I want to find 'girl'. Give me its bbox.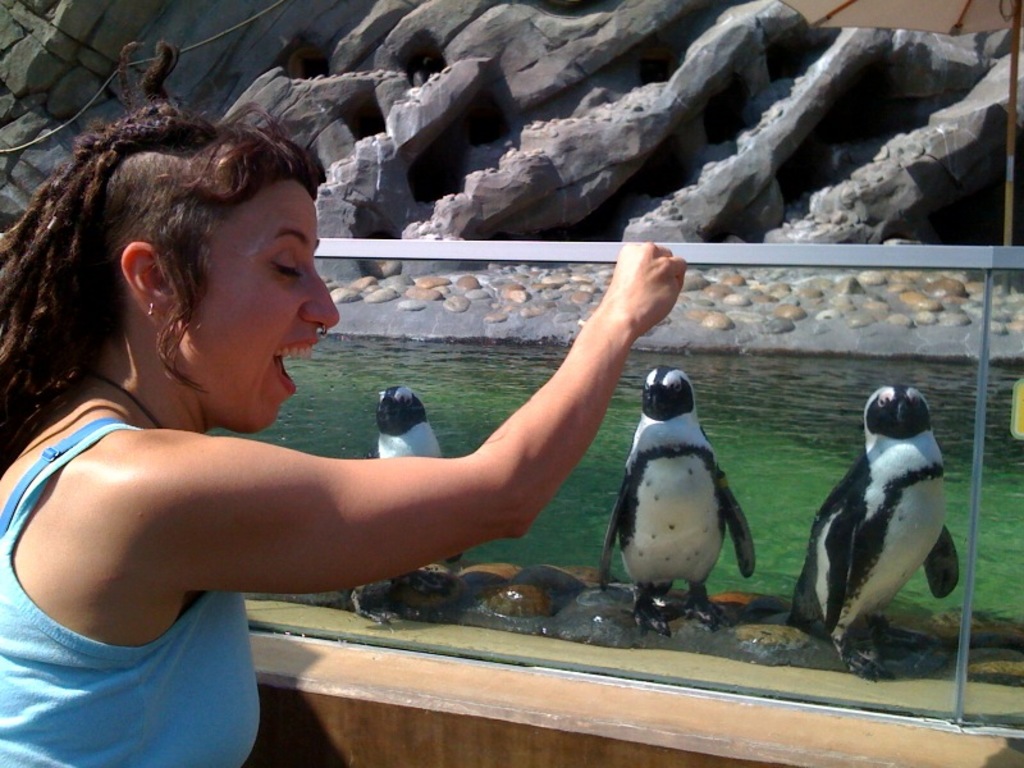
<bbox>0, 92, 690, 767</bbox>.
